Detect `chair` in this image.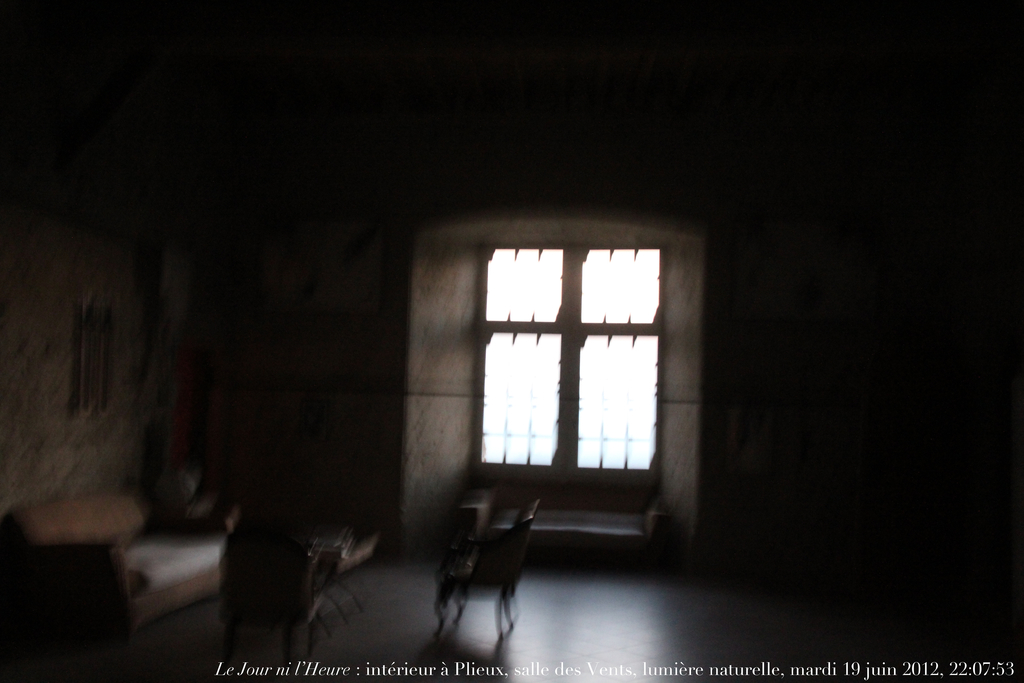
Detection: [213, 534, 322, 650].
